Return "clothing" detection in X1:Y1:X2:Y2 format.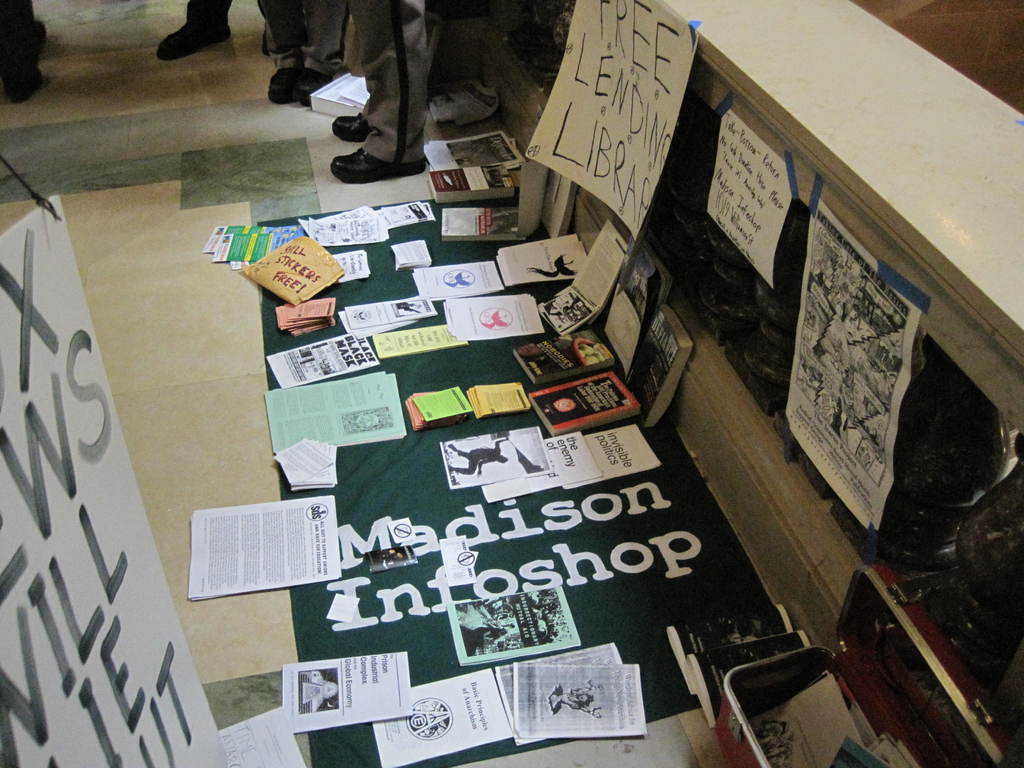
0:0:47:108.
